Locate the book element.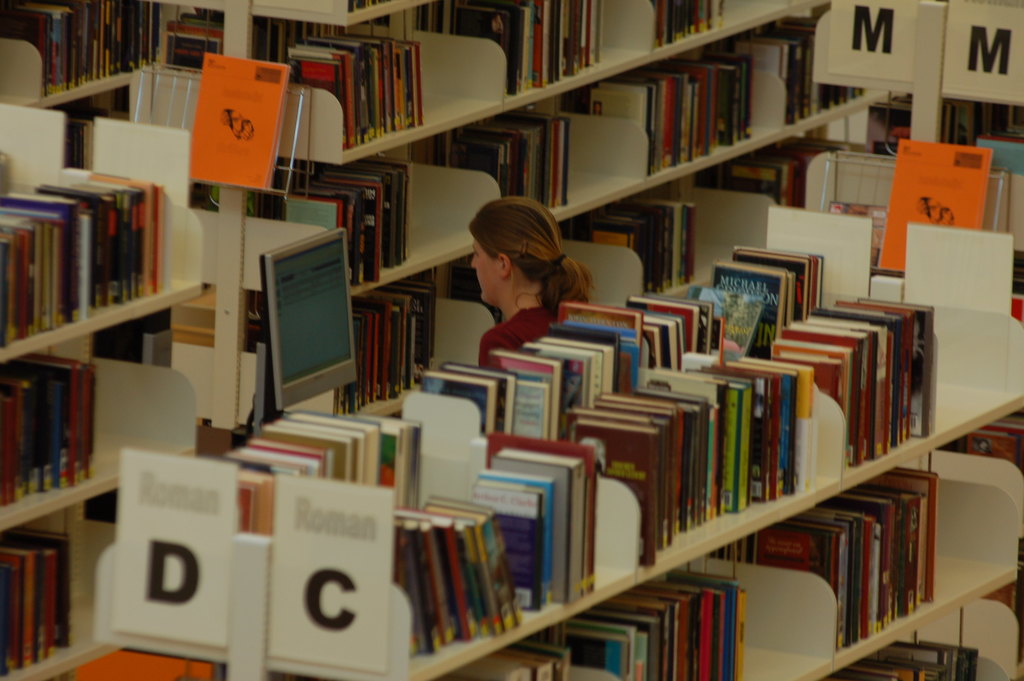
Element bbox: x1=189 y1=51 x2=290 y2=190.
